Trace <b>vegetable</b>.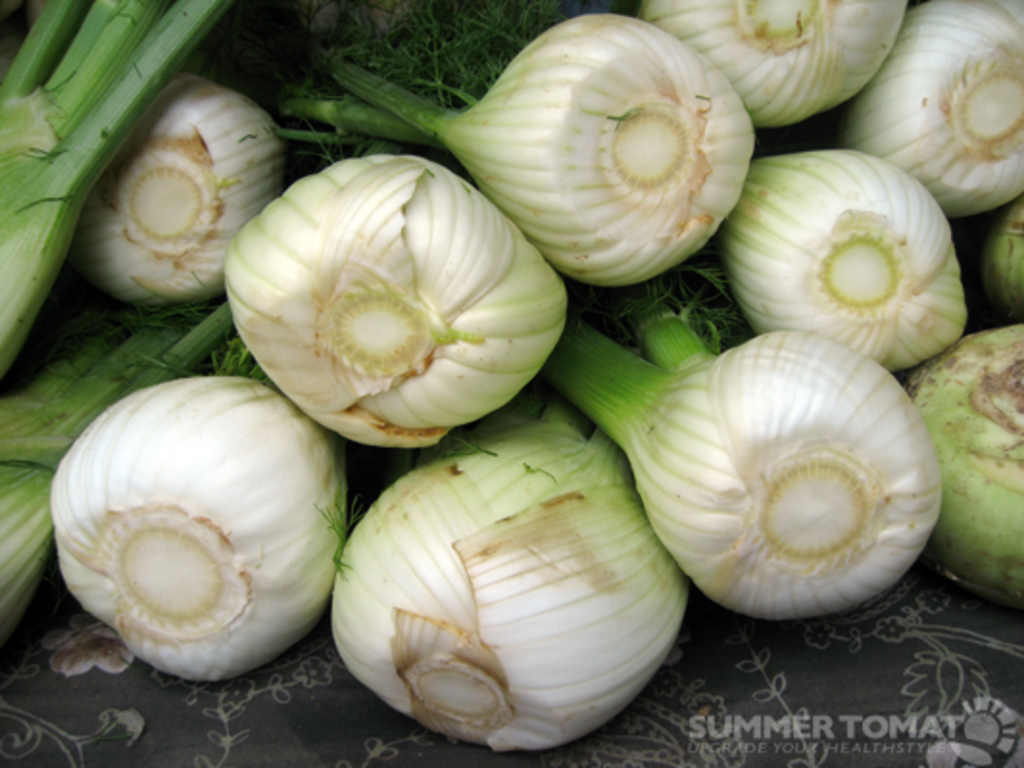
Traced to 207, 157, 580, 465.
